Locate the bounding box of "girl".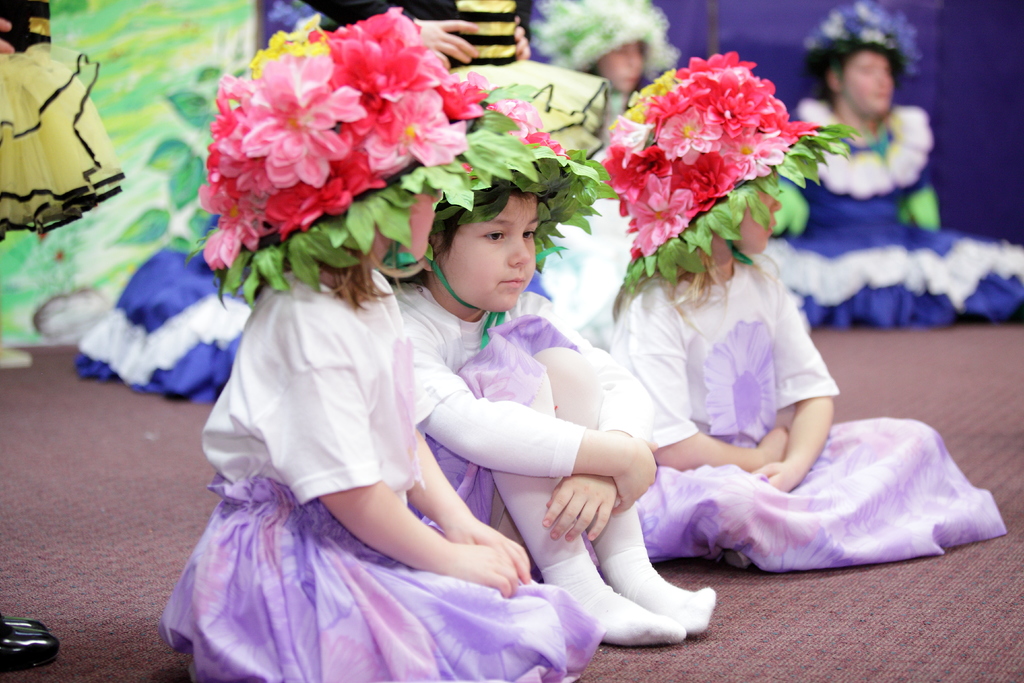
Bounding box: locate(766, 0, 1023, 338).
